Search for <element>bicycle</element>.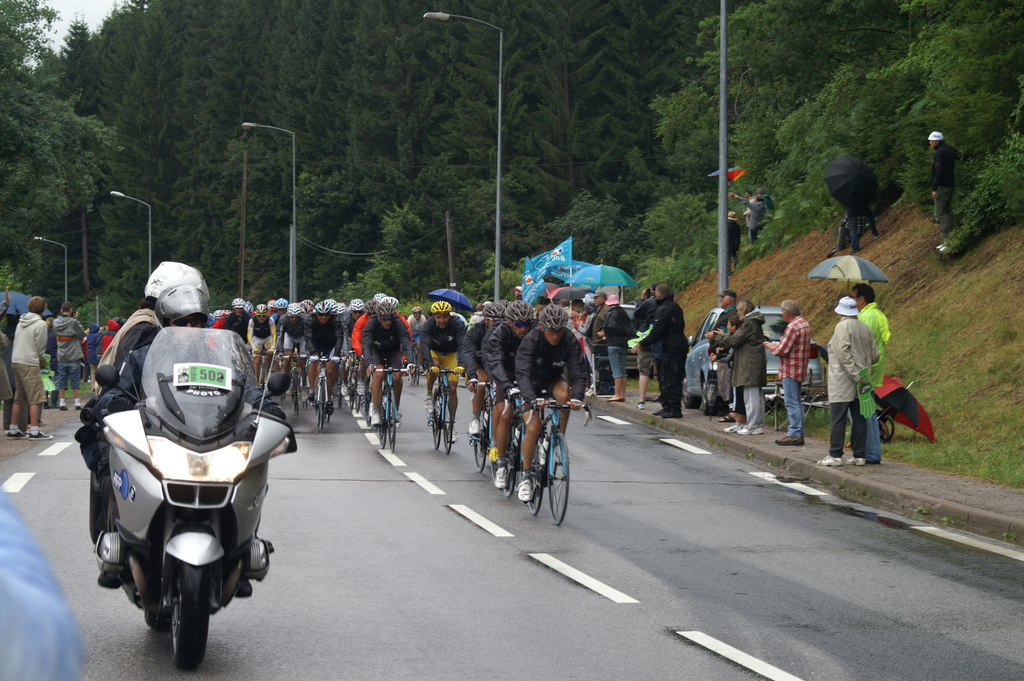
Found at x1=310 y1=354 x2=352 y2=438.
